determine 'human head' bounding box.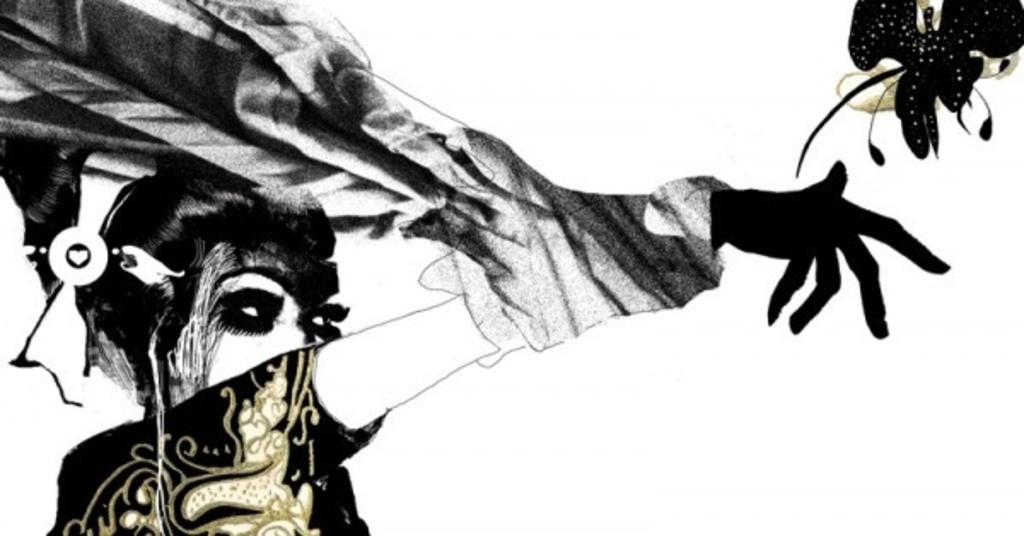
Determined: bbox(75, 159, 352, 391).
